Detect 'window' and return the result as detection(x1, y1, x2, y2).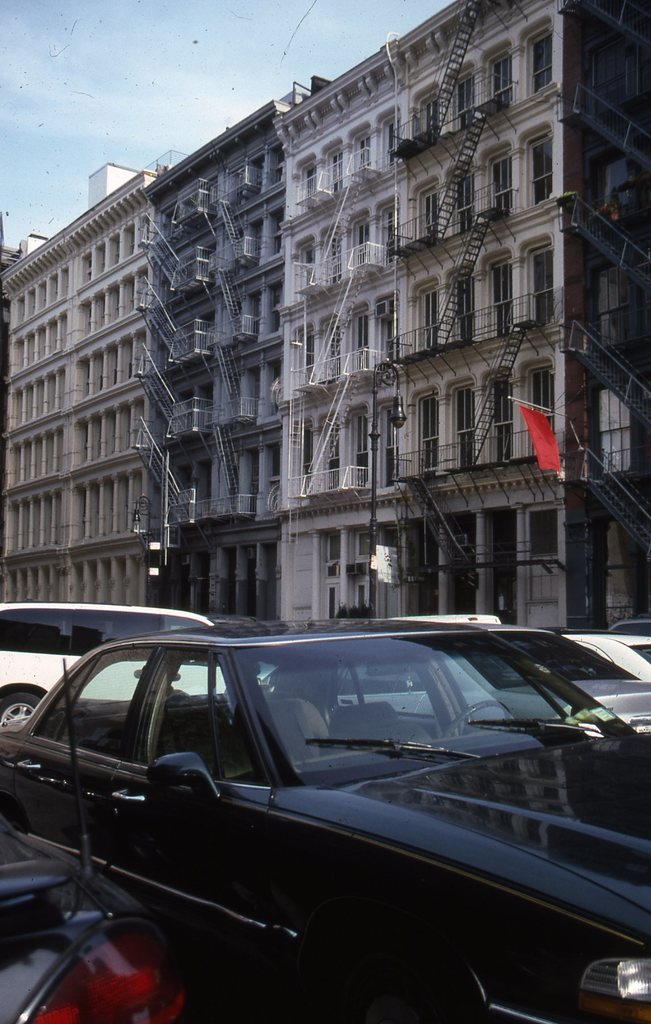
detection(527, 143, 553, 200).
